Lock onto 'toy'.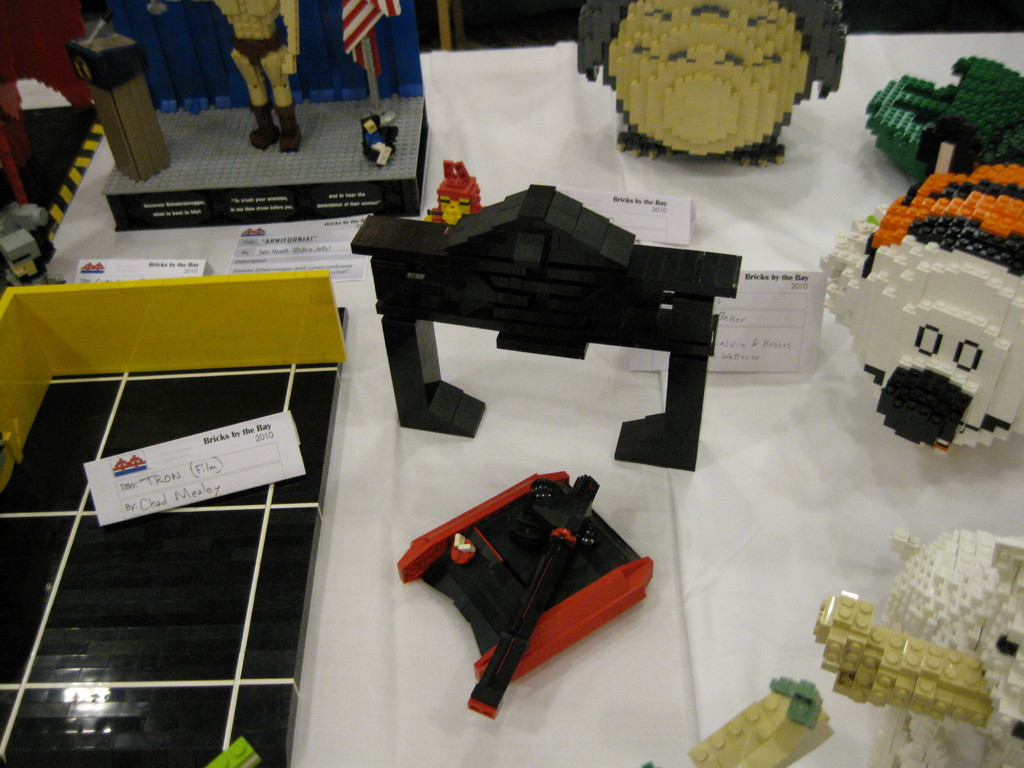
Locked: [x1=691, y1=528, x2=1023, y2=767].
